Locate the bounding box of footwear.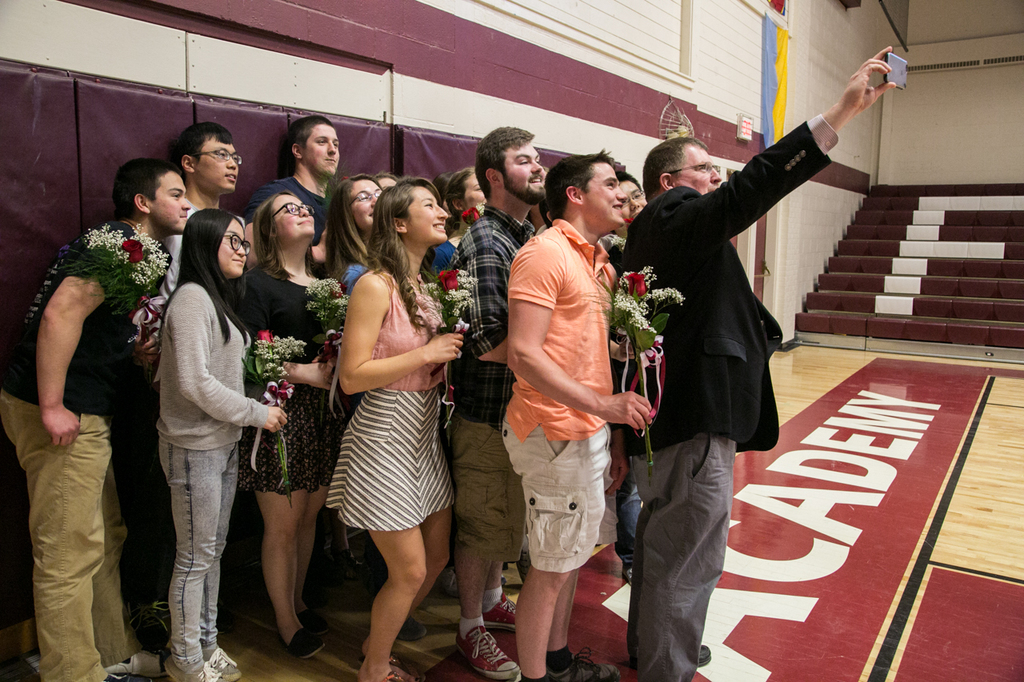
Bounding box: (left=295, top=624, right=314, bottom=657).
